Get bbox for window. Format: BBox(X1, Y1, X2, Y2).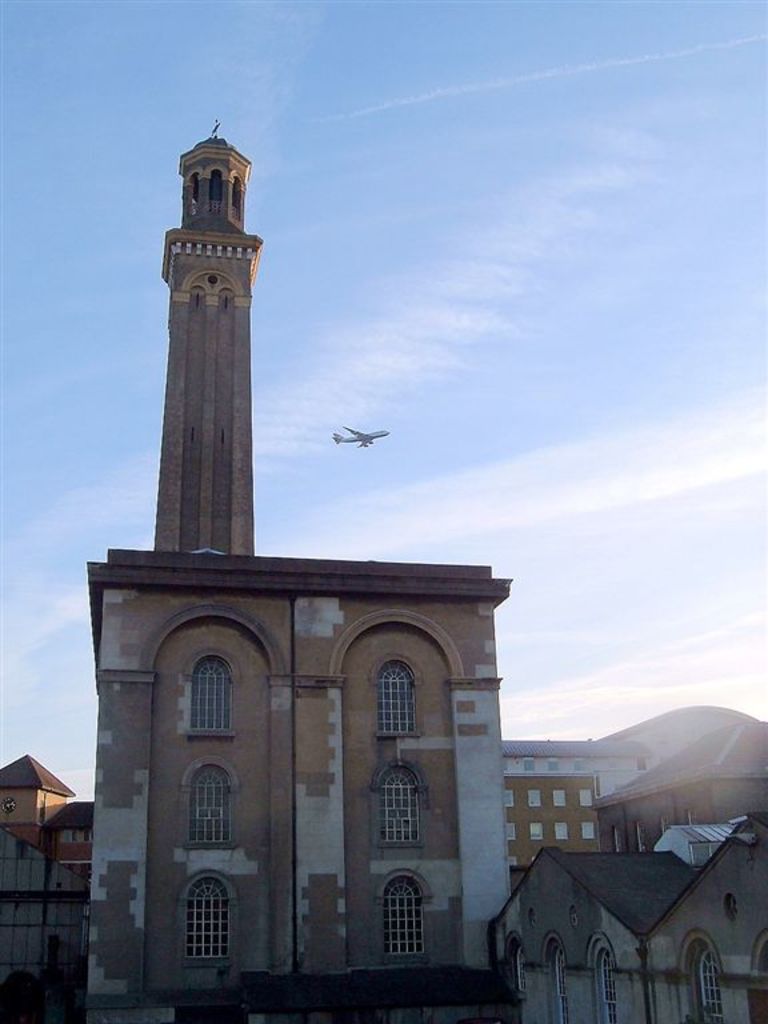
BBox(637, 816, 648, 852).
